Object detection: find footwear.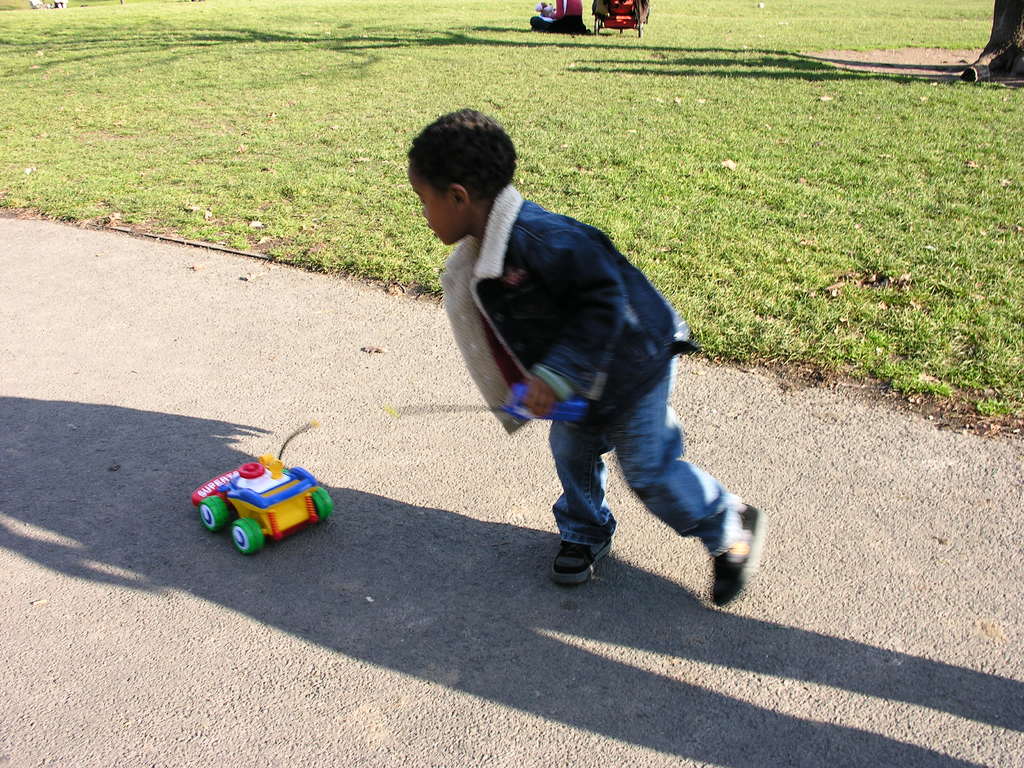
552,523,613,591.
